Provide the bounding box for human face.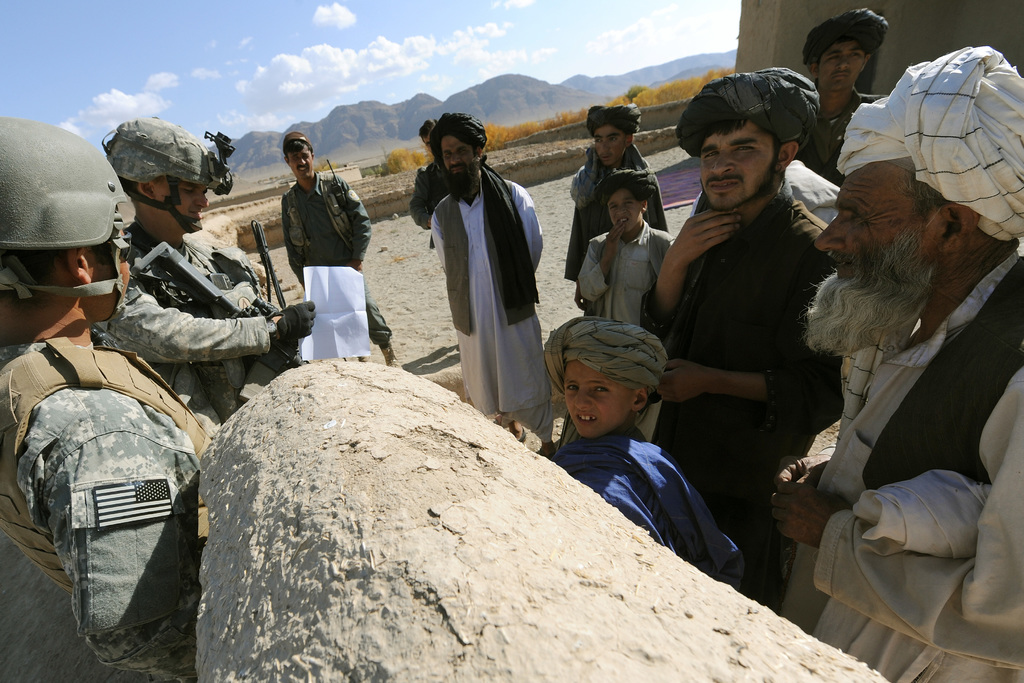
156 177 209 231.
